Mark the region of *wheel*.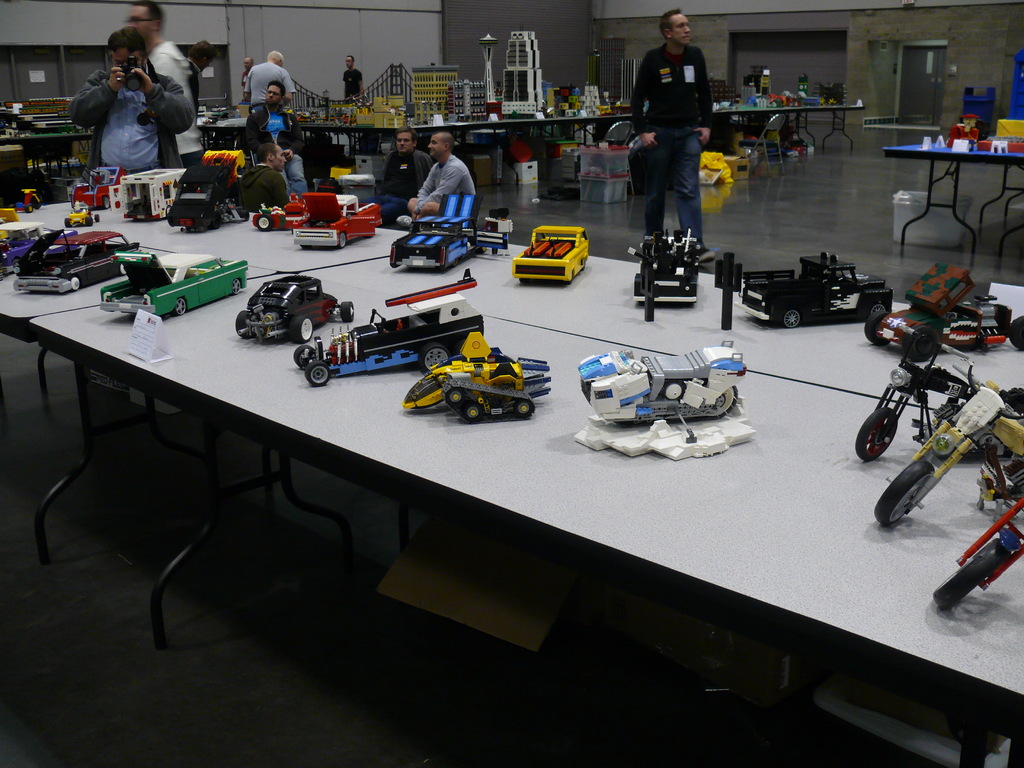
Region: {"left": 8, "top": 205, "right": 16, "bottom": 210}.
